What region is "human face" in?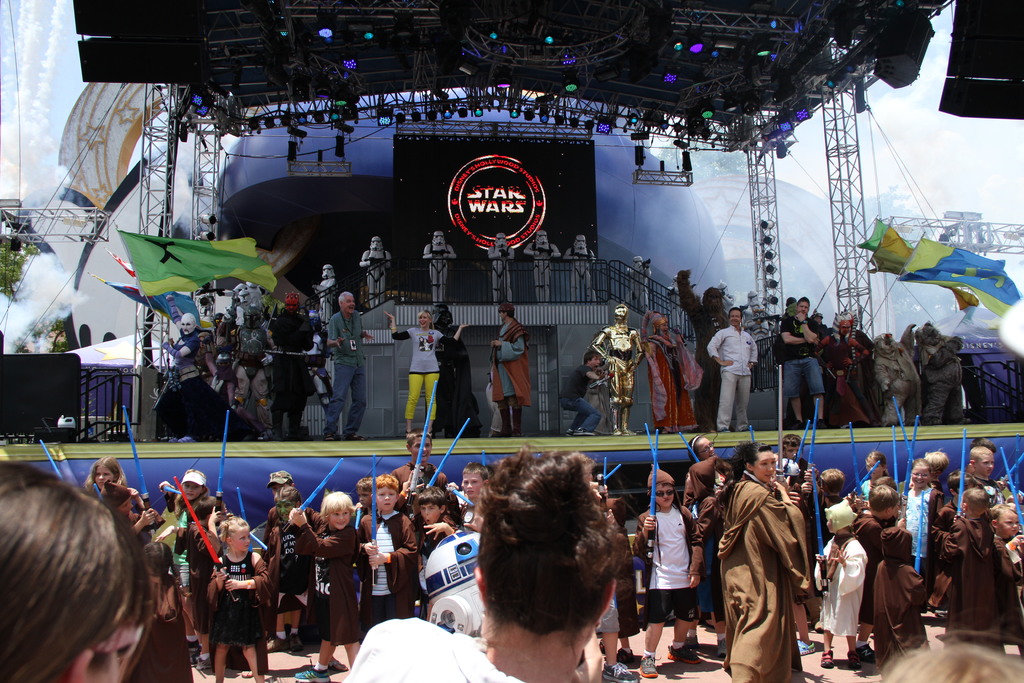
[left=93, top=468, right=113, bottom=489].
